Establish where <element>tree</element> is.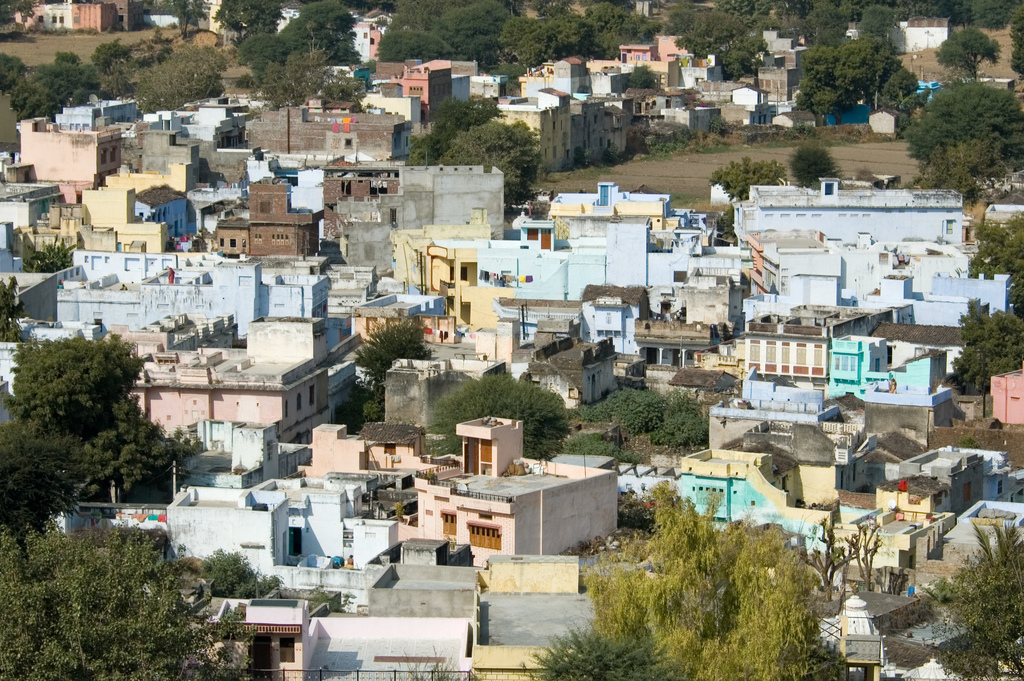
Established at 713, 151, 783, 204.
